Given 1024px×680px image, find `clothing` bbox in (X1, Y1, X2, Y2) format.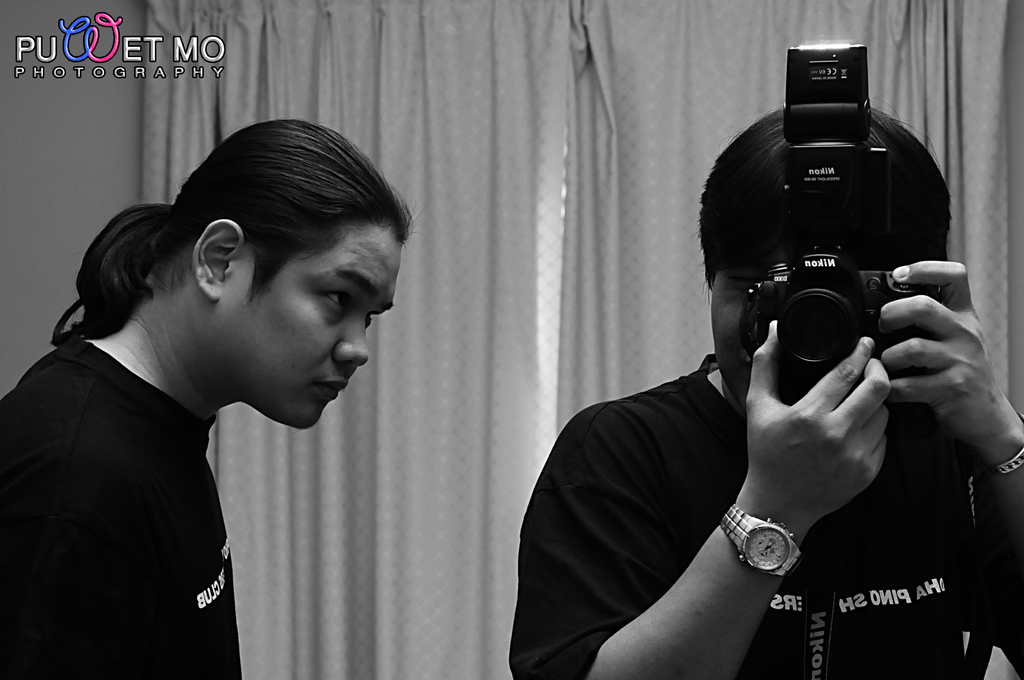
(511, 352, 1023, 679).
